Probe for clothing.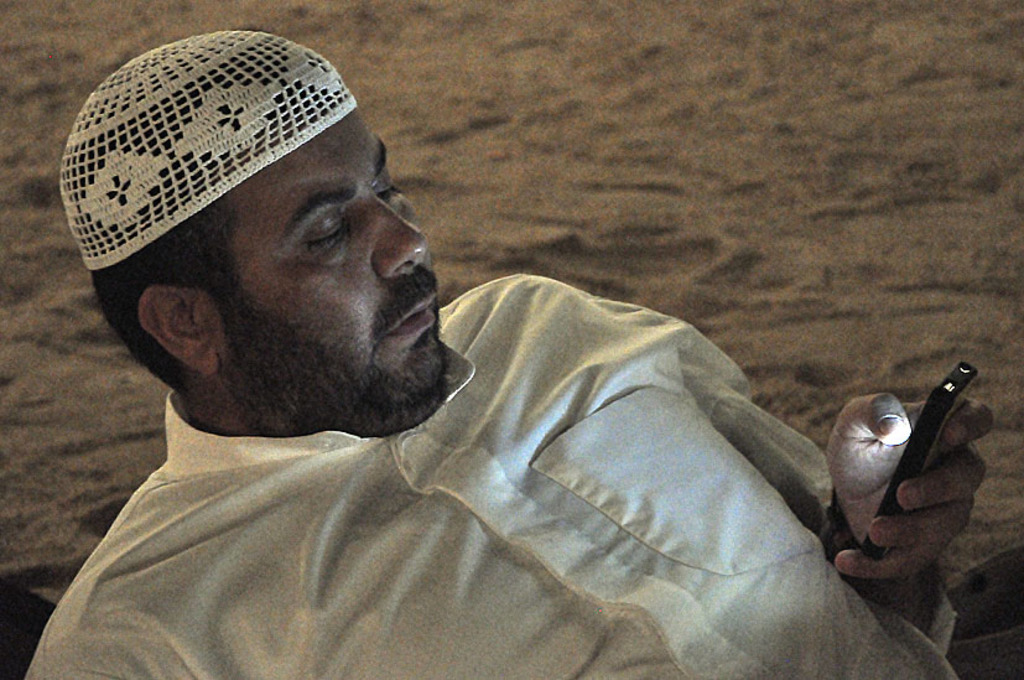
Probe result: 67 43 358 260.
